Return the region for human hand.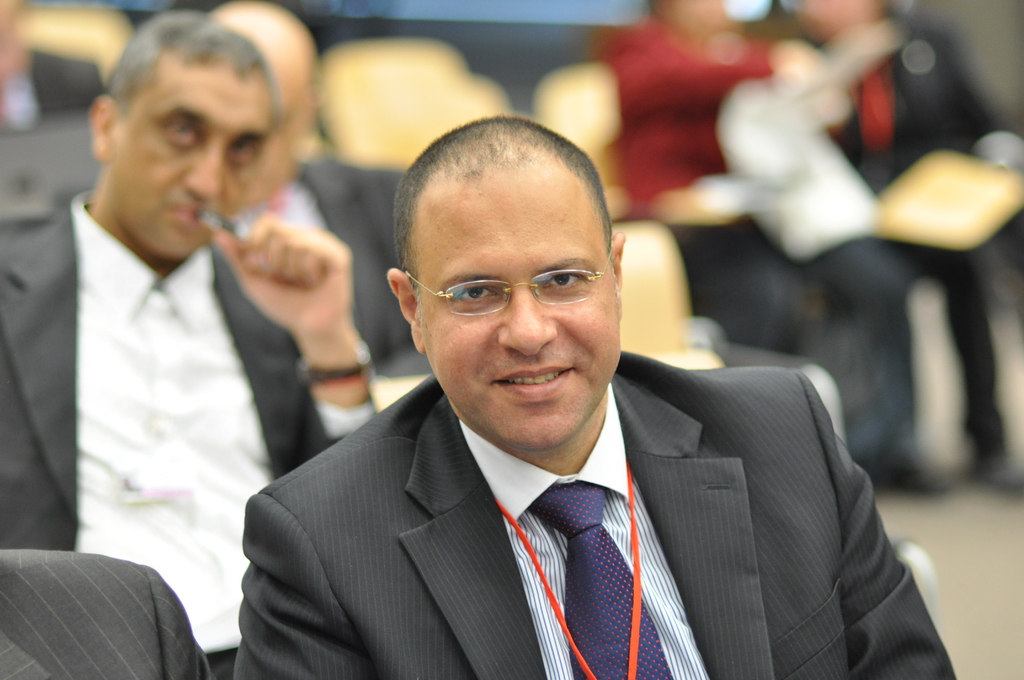
(left=210, top=194, right=381, bottom=364).
